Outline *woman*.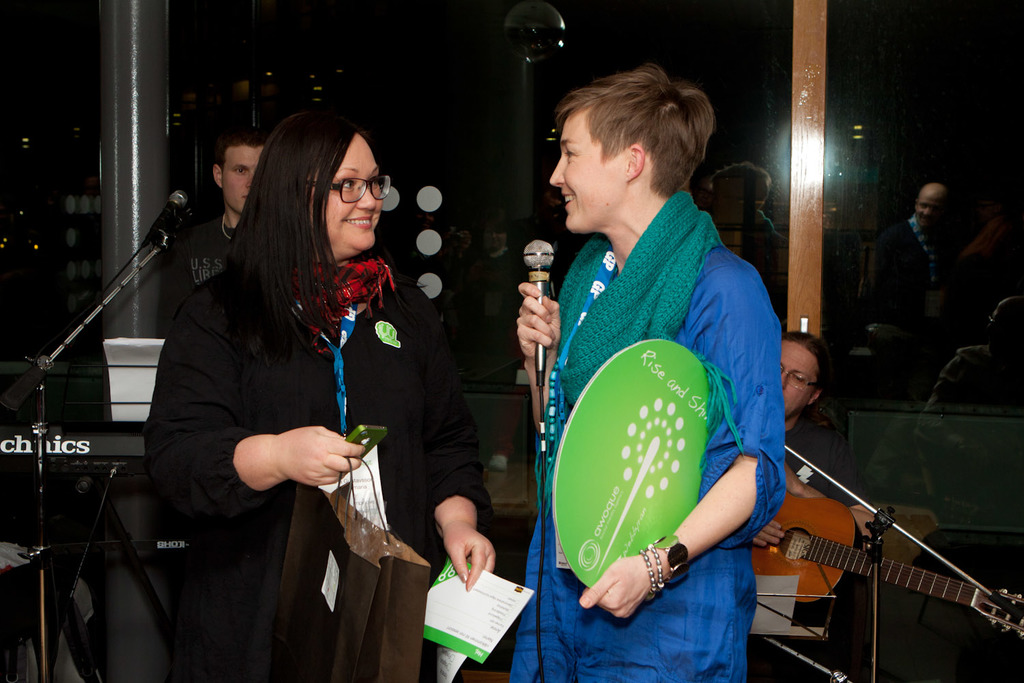
Outline: (150, 111, 458, 636).
